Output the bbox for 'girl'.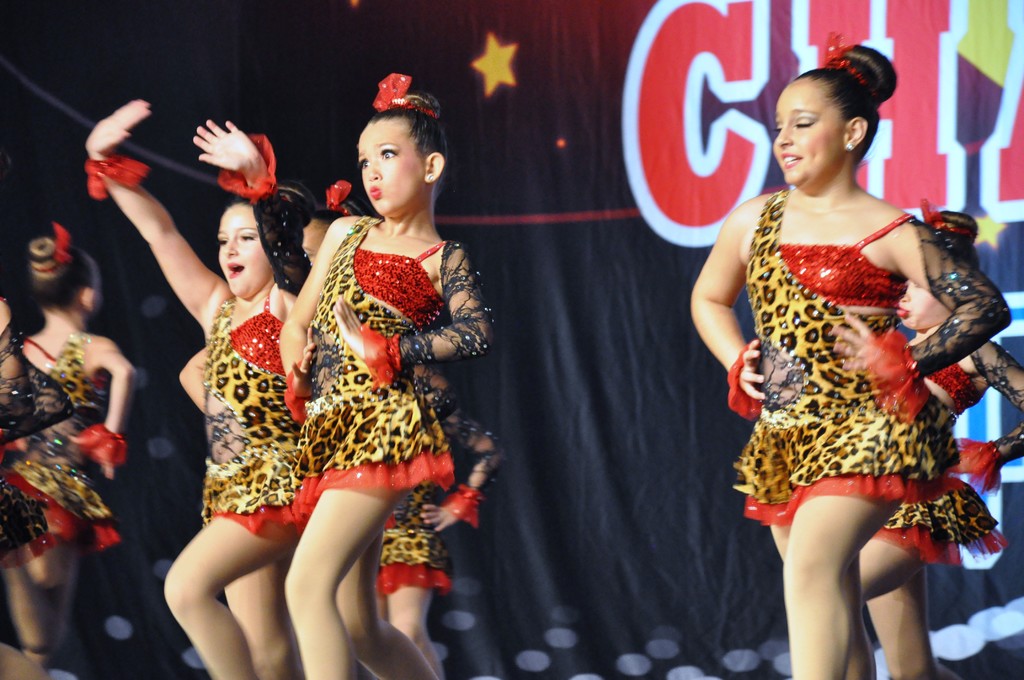
region(280, 73, 495, 679).
